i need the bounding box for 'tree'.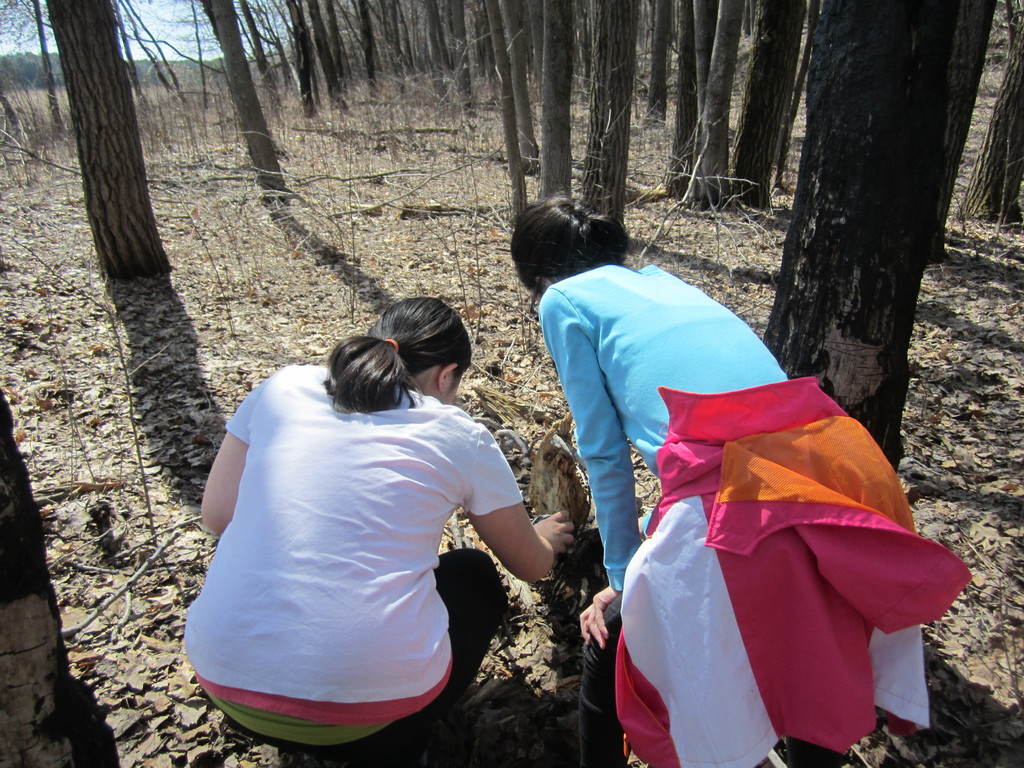
Here it is: [333,0,356,95].
